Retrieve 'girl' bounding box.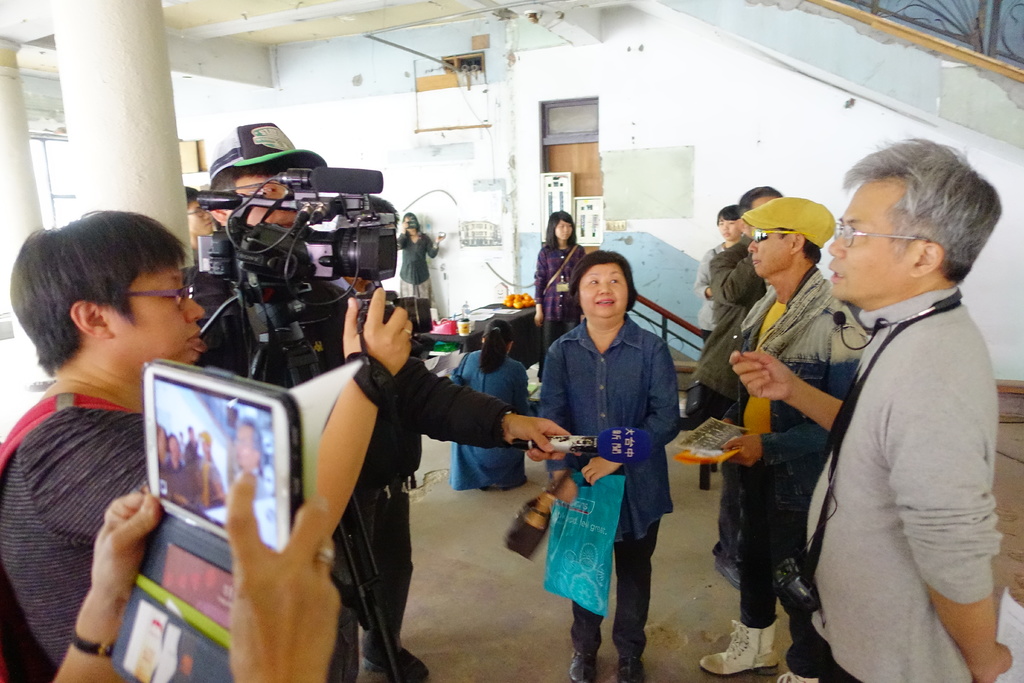
Bounding box: locate(695, 207, 746, 346).
